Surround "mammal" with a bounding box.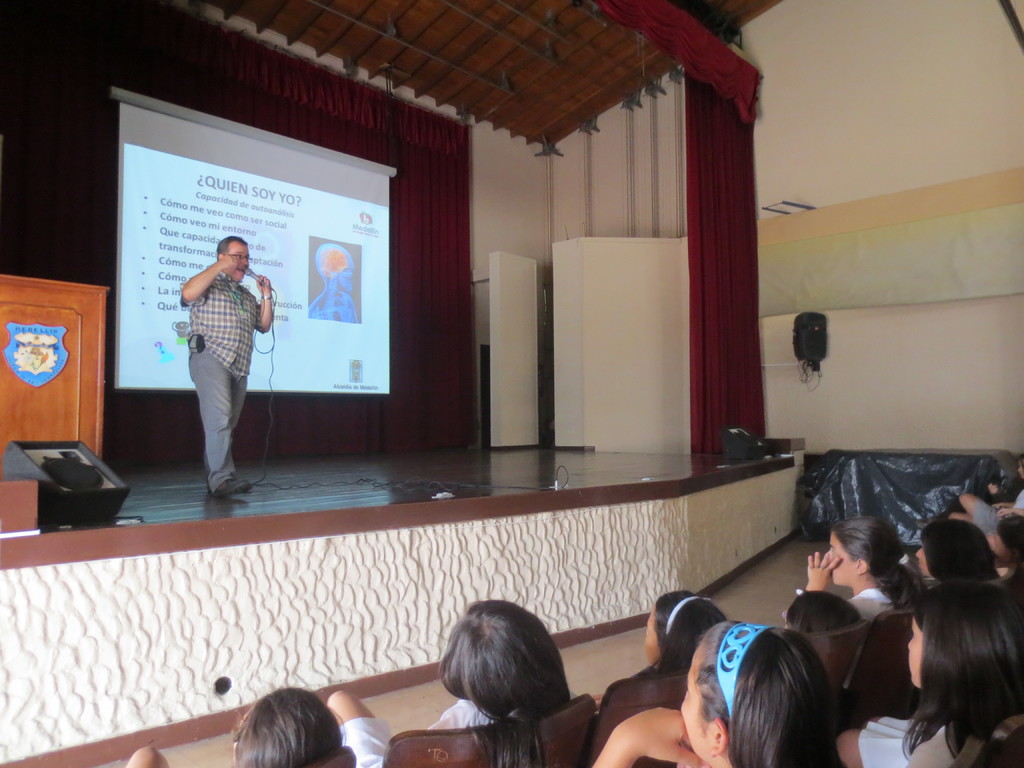
[x1=836, y1=582, x2=1023, y2=767].
